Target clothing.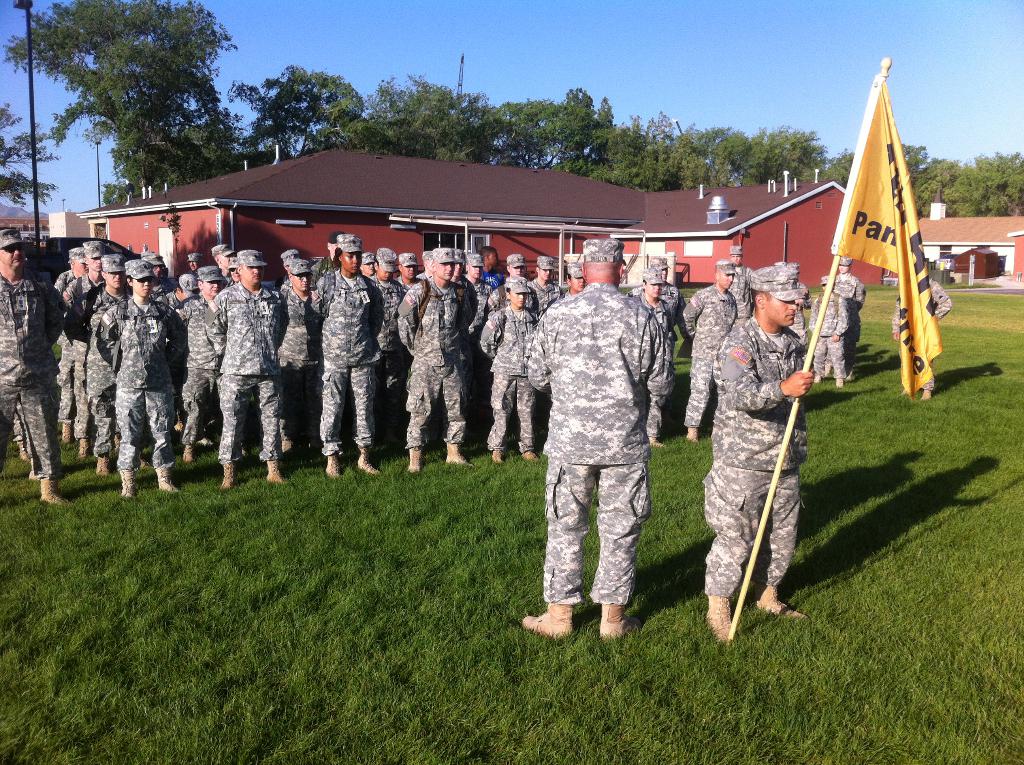
Target region: box(723, 266, 755, 337).
